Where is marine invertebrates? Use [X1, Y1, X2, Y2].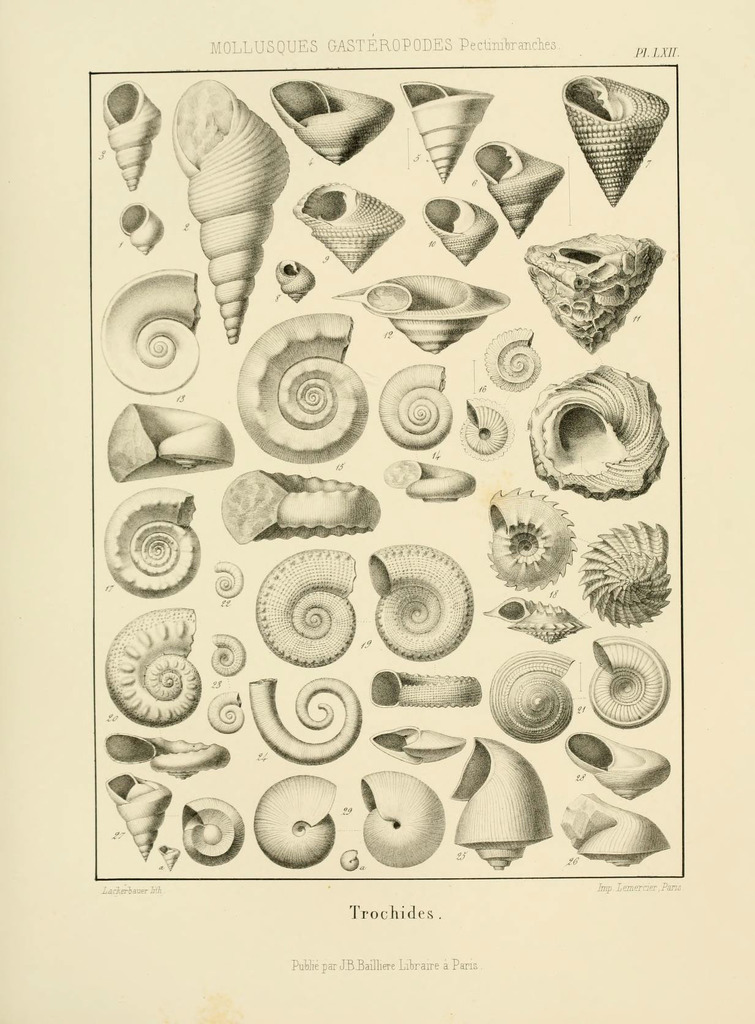
[406, 70, 504, 180].
